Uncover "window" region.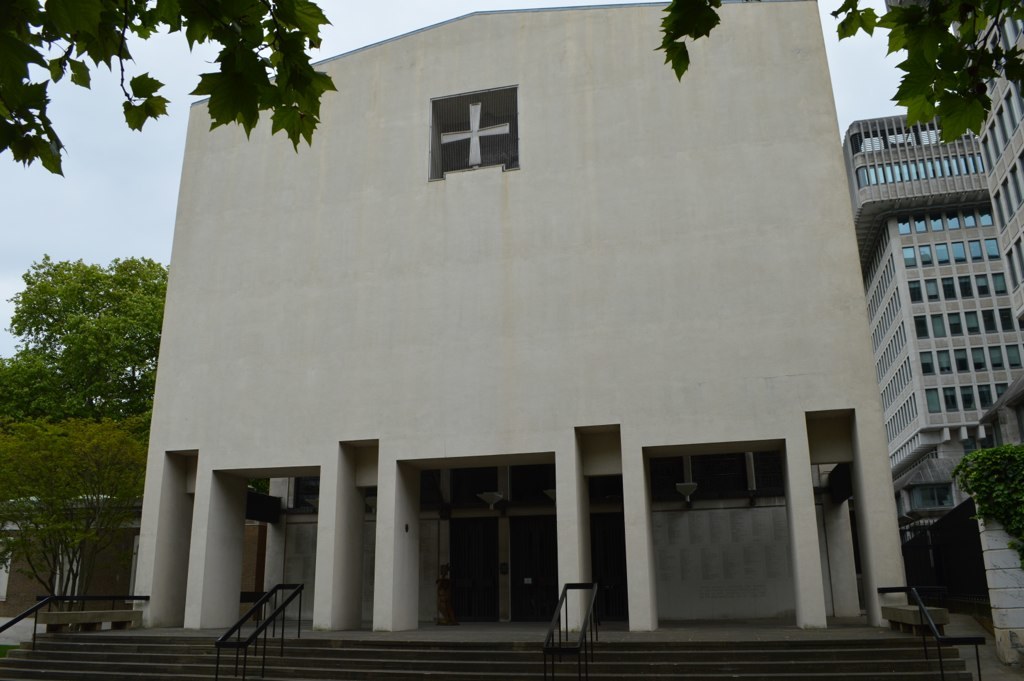
Uncovered: BBox(1004, 245, 1020, 293).
